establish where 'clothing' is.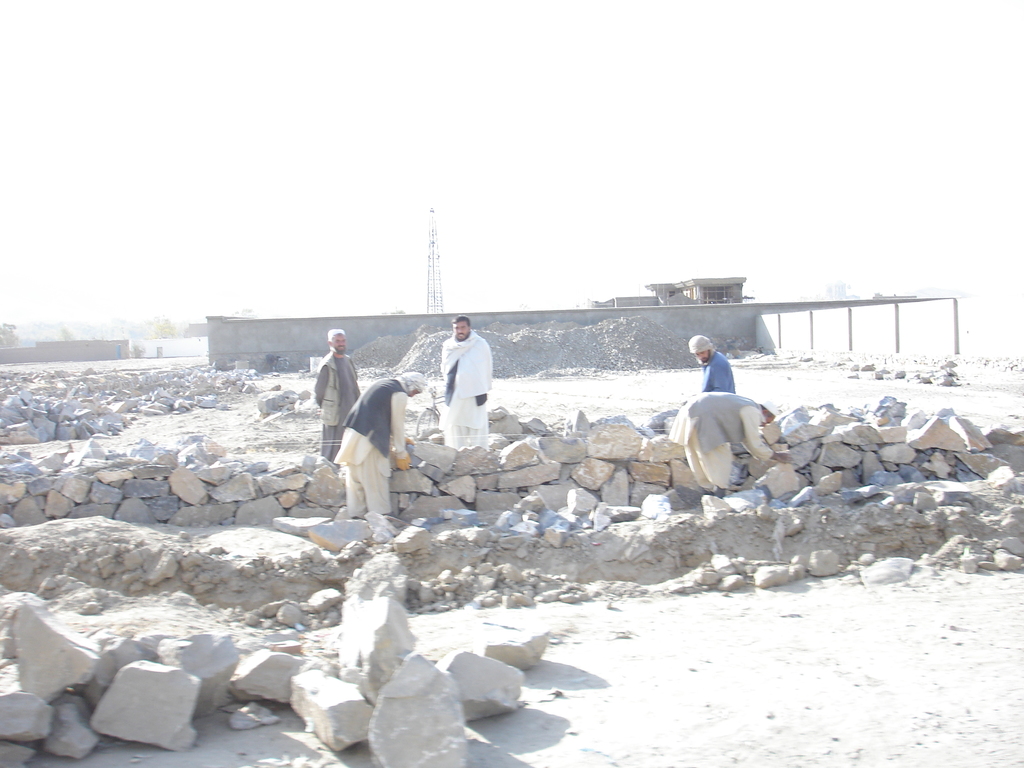
Established at region(307, 354, 372, 476).
